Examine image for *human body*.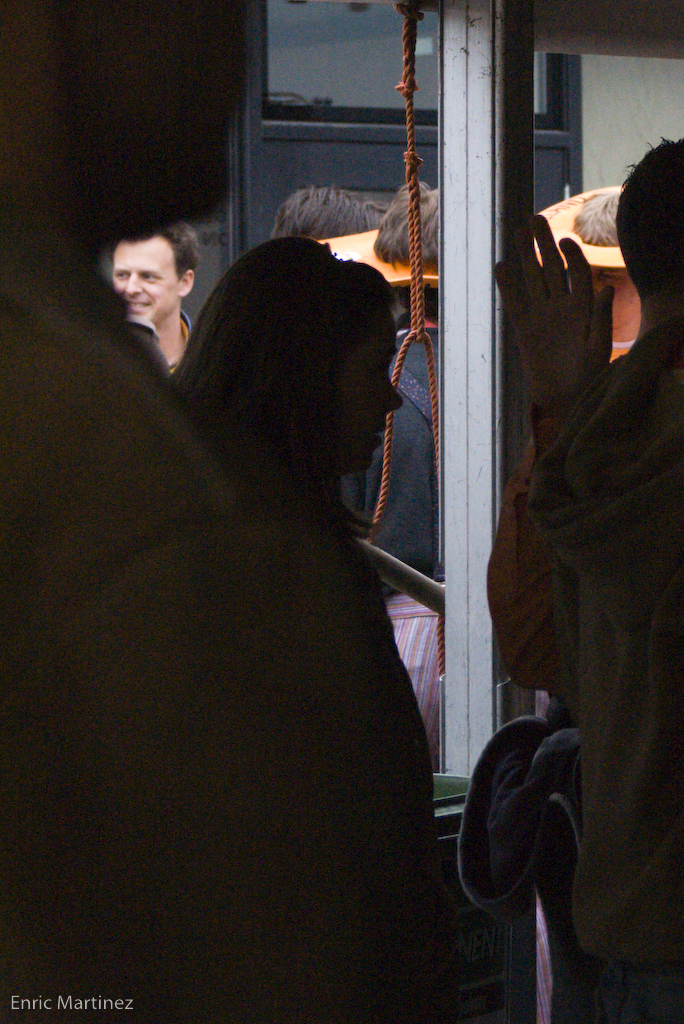
Examination result: [left=112, top=218, right=192, bottom=361].
